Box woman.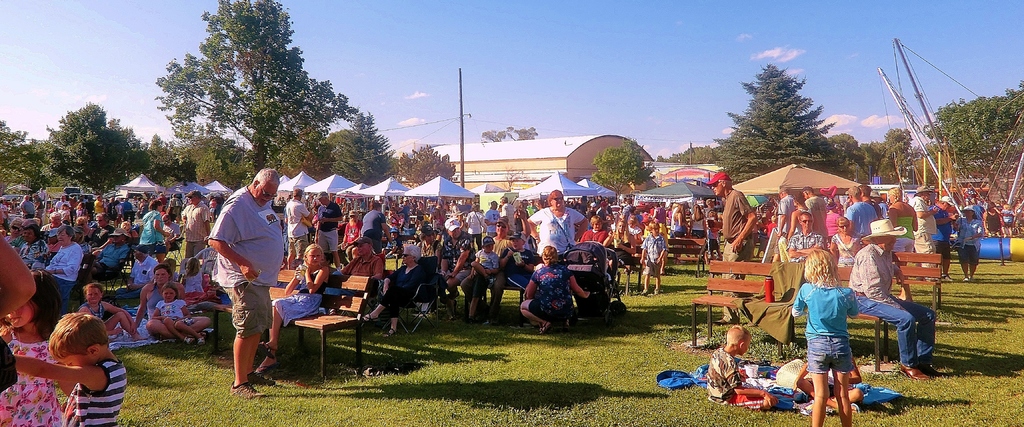
bbox(952, 205, 981, 284).
